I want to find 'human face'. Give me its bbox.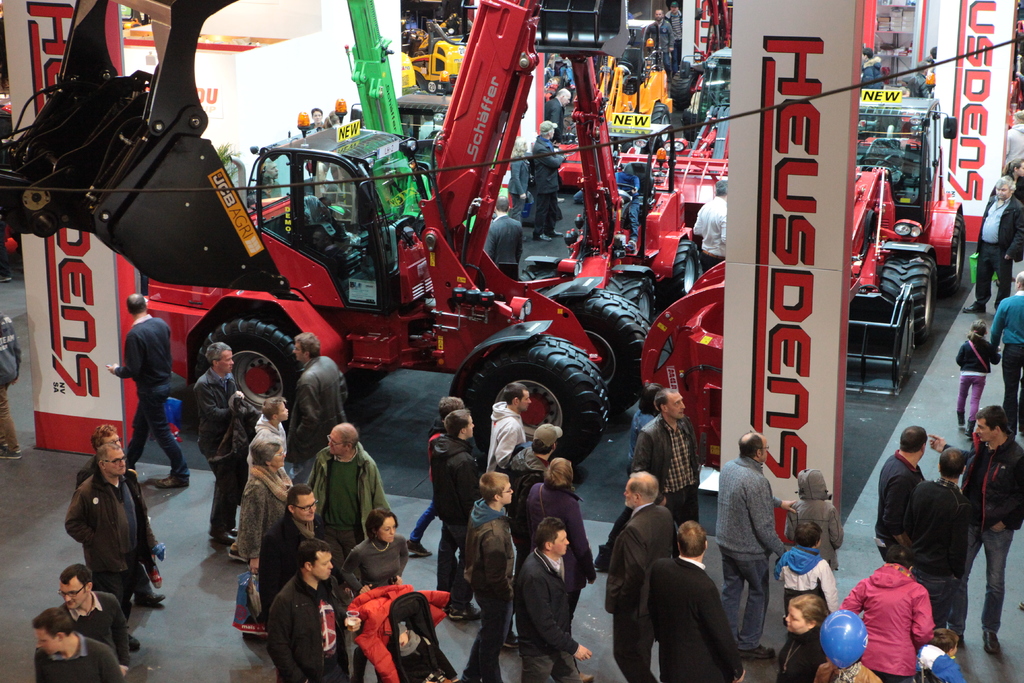
box(552, 527, 571, 555).
